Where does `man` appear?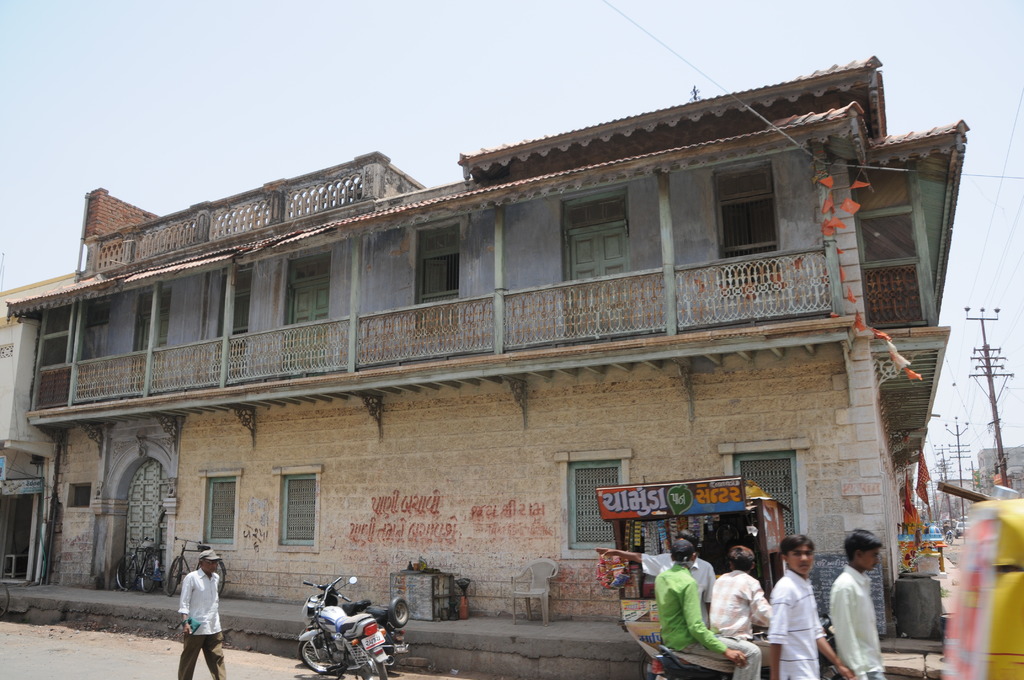
Appears at {"x1": 710, "y1": 542, "x2": 771, "y2": 667}.
